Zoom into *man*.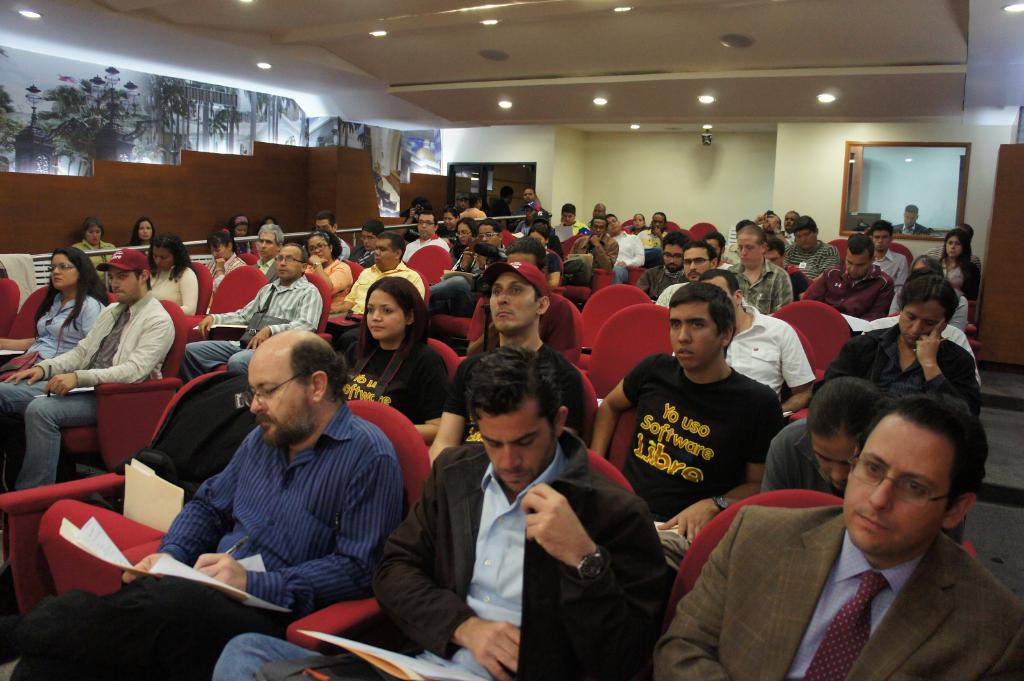
Zoom target: [left=591, top=281, right=791, bottom=550].
